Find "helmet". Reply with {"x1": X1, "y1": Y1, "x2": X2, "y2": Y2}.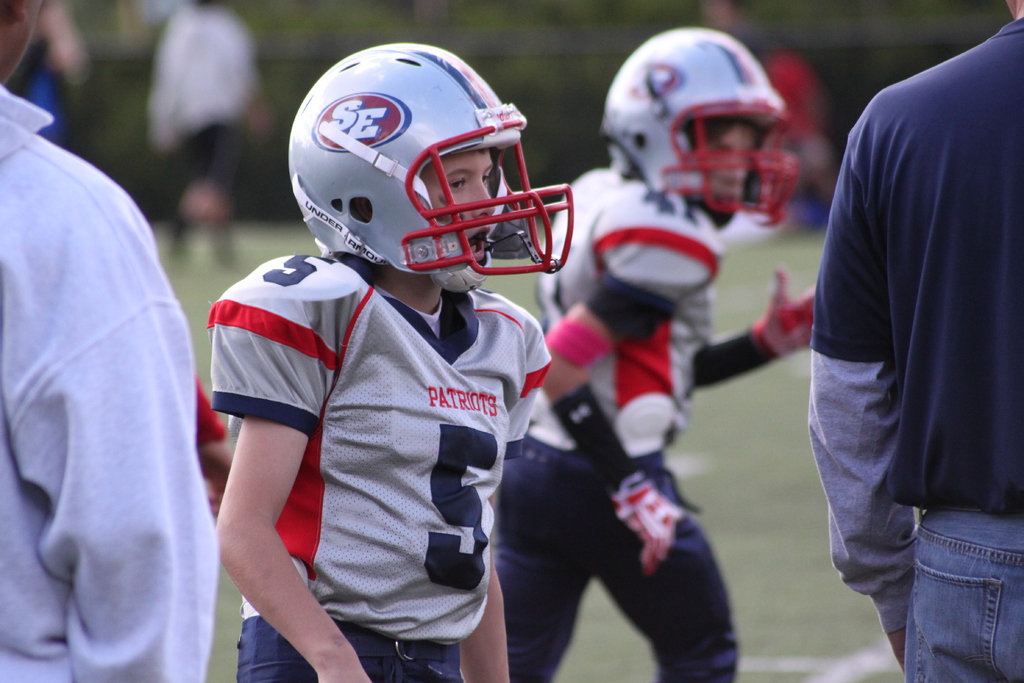
{"x1": 597, "y1": 31, "x2": 804, "y2": 235}.
